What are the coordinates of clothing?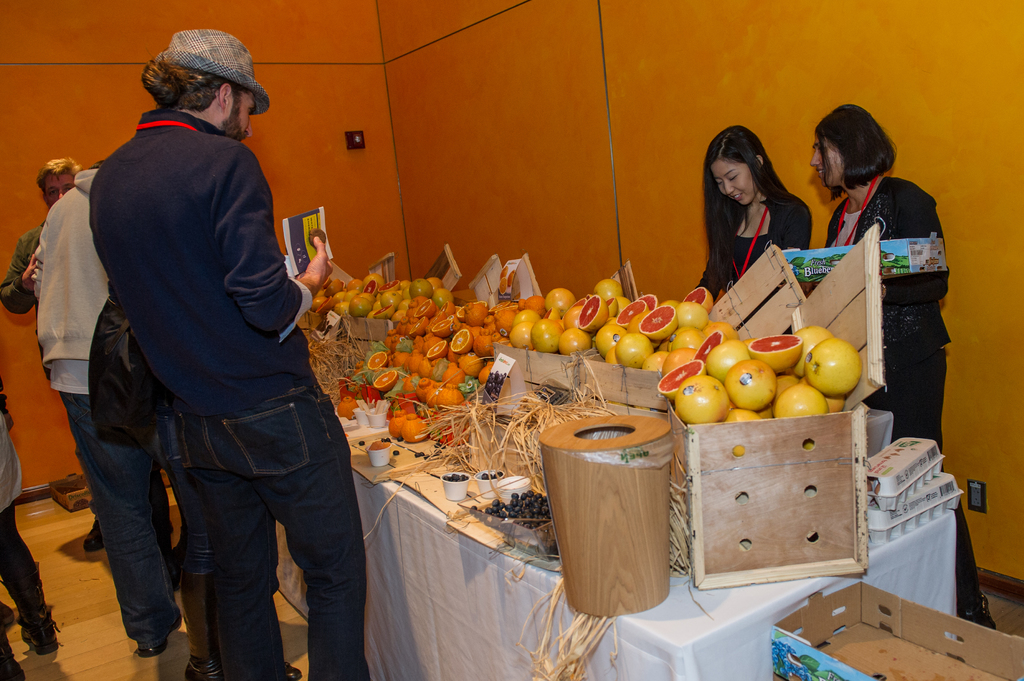
box(82, 78, 378, 650).
